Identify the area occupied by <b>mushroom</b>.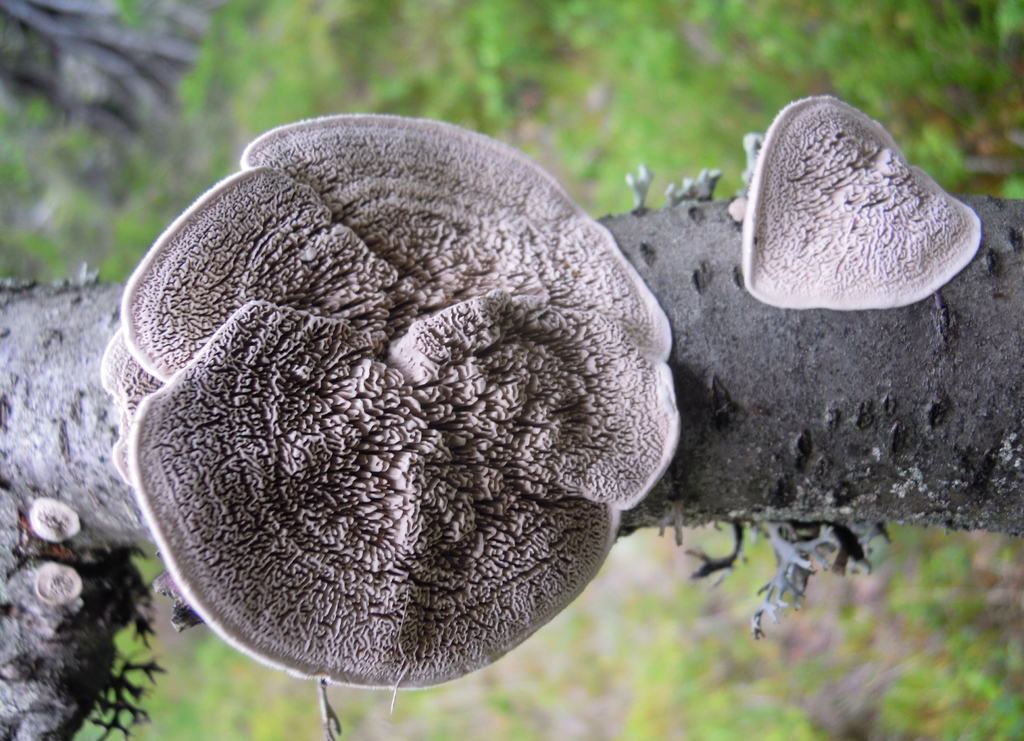
Area: detection(742, 93, 981, 311).
